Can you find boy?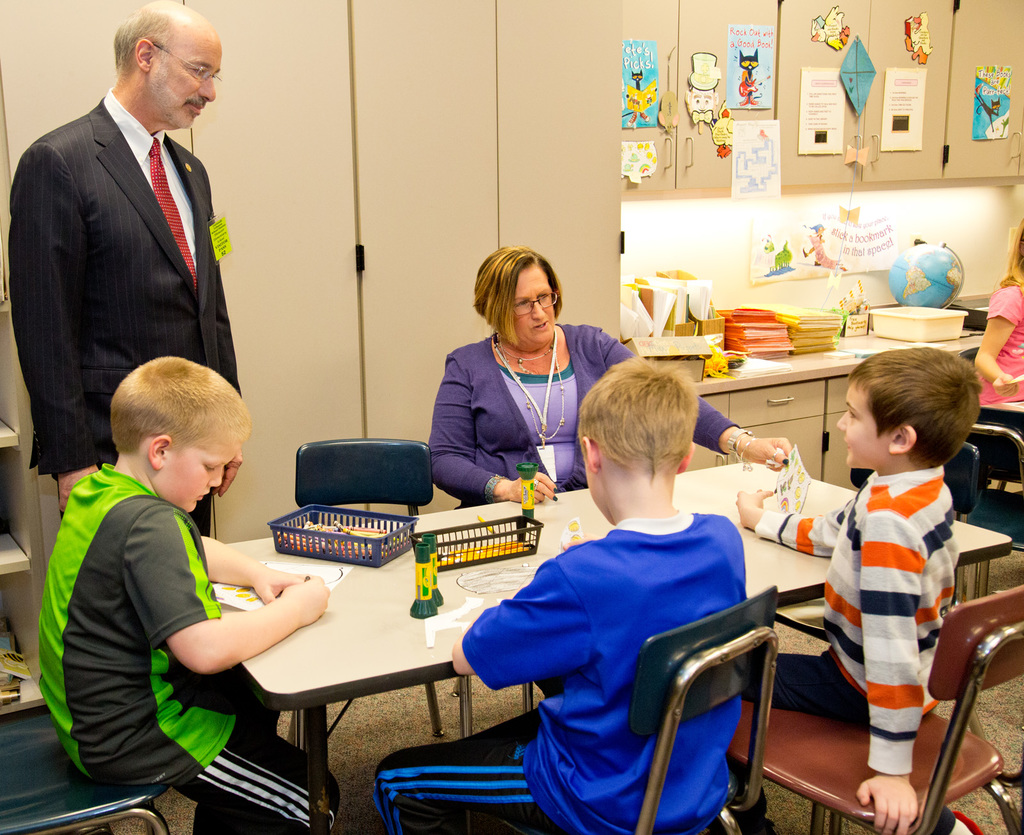
Yes, bounding box: 771, 343, 990, 805.
